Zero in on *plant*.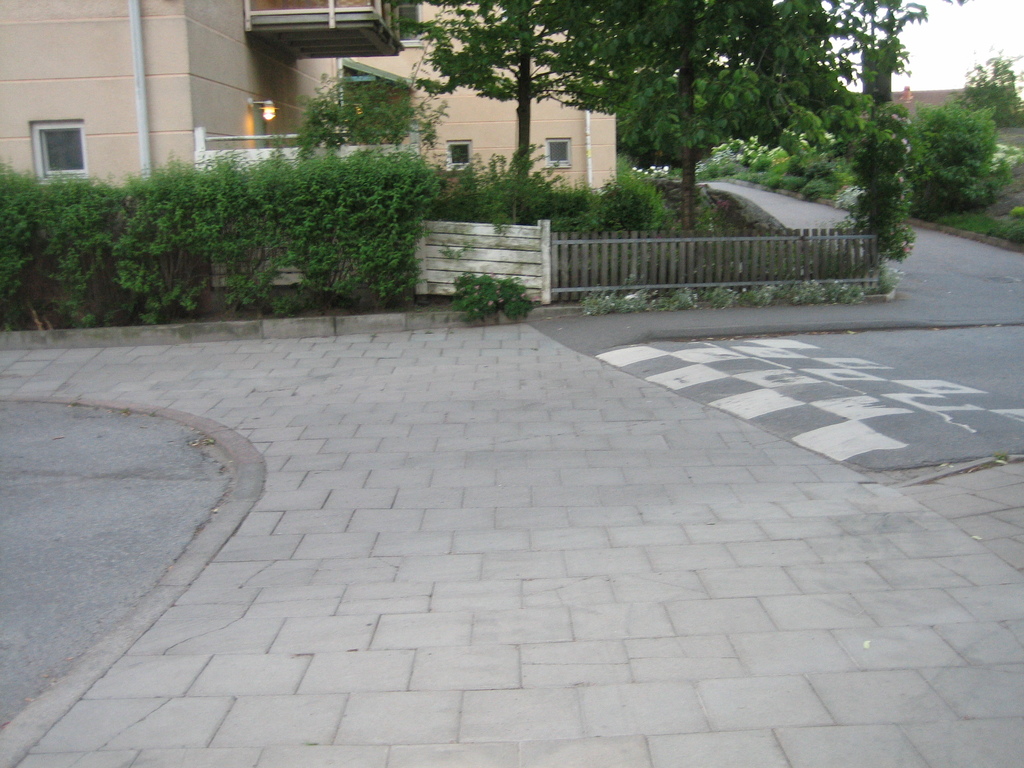
Zeroed in: bbox=(764, 168, 788, 191).
